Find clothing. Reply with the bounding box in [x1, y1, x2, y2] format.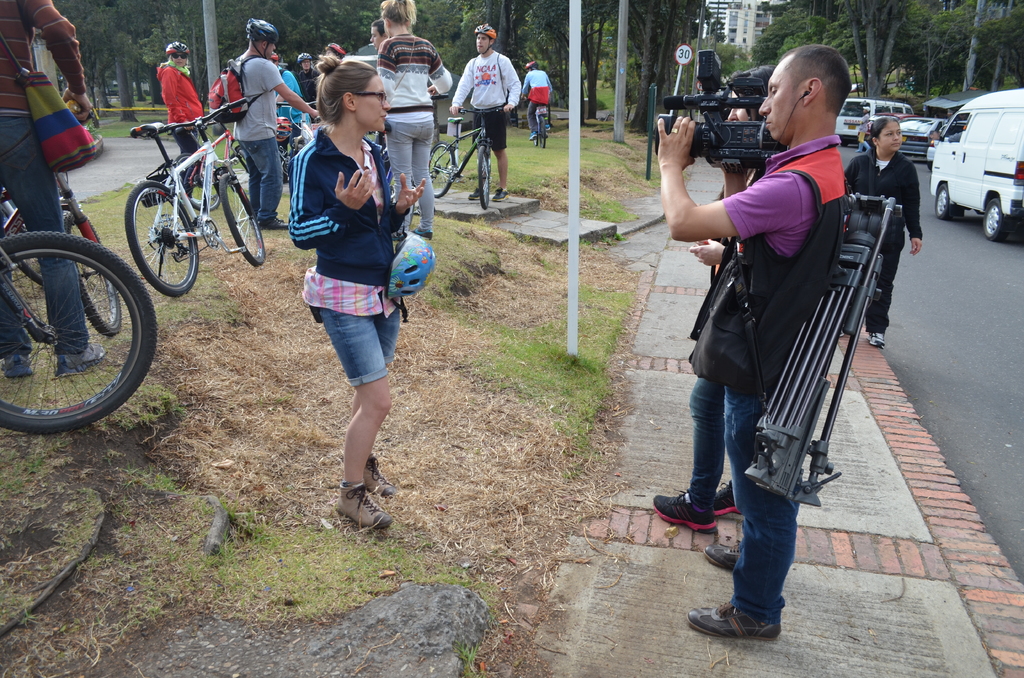
[845, 145, 924, 333].
